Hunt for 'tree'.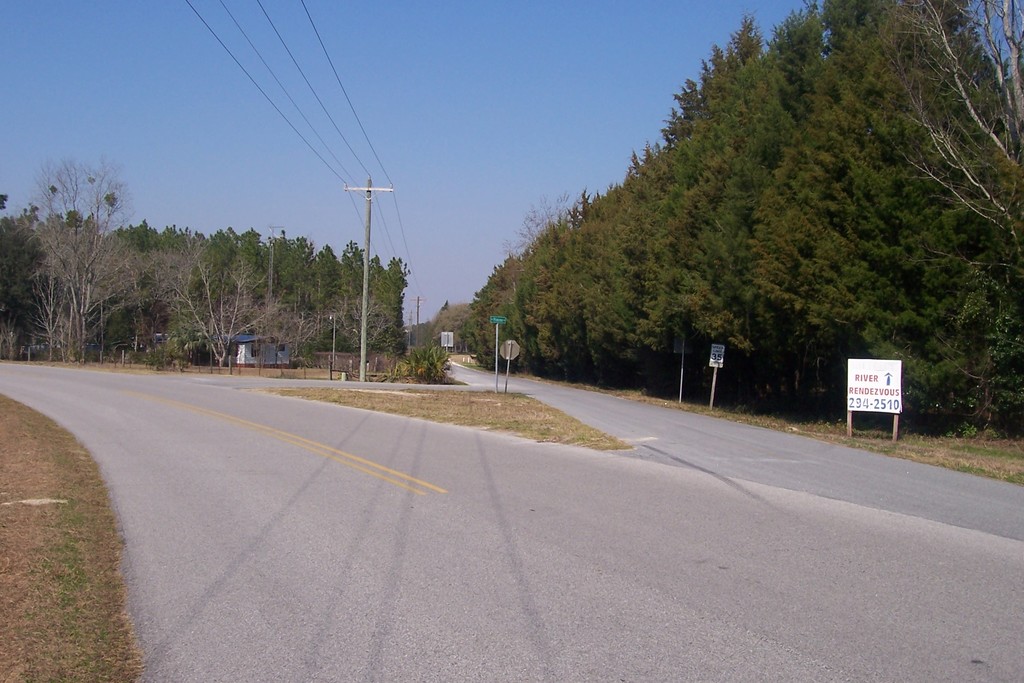
Hunted down at bbox=(332, 279, 396, 368).
